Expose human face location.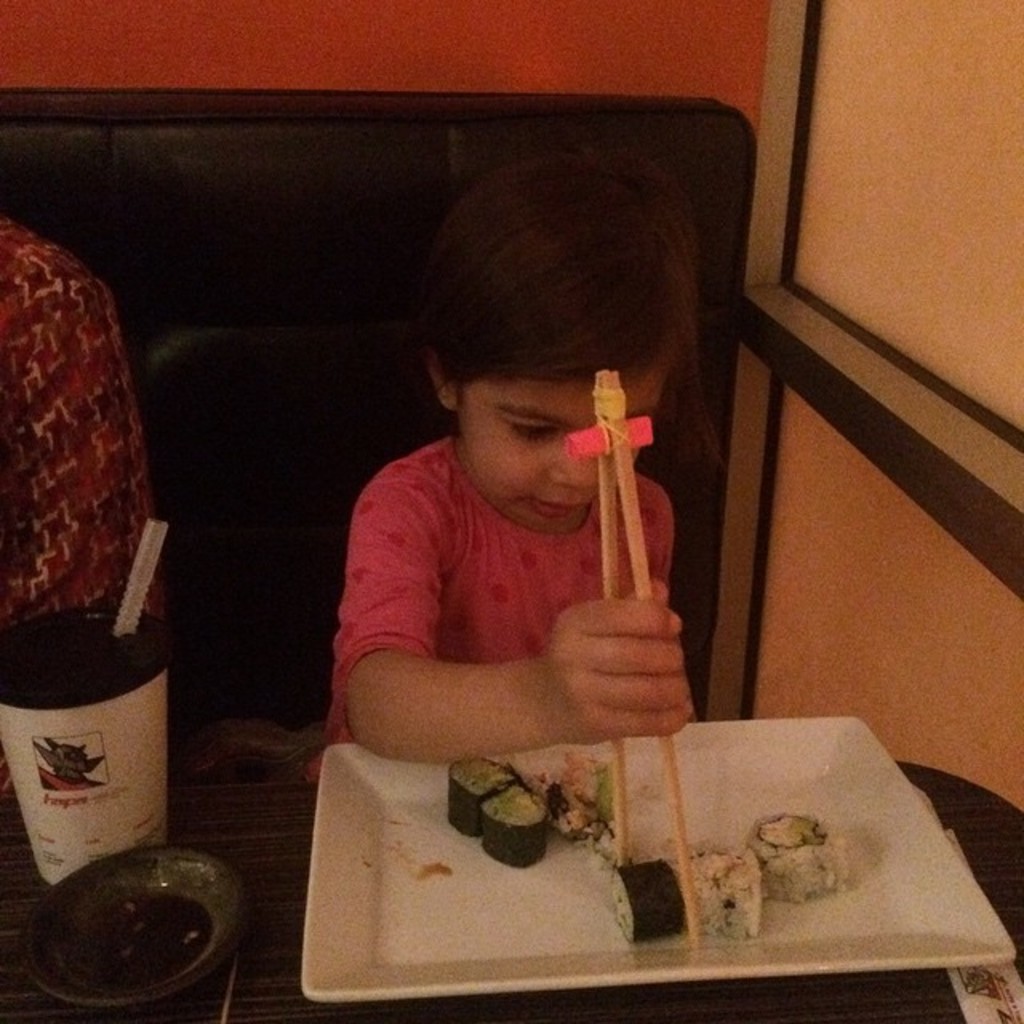
Exposed at 459,363,662,528.
